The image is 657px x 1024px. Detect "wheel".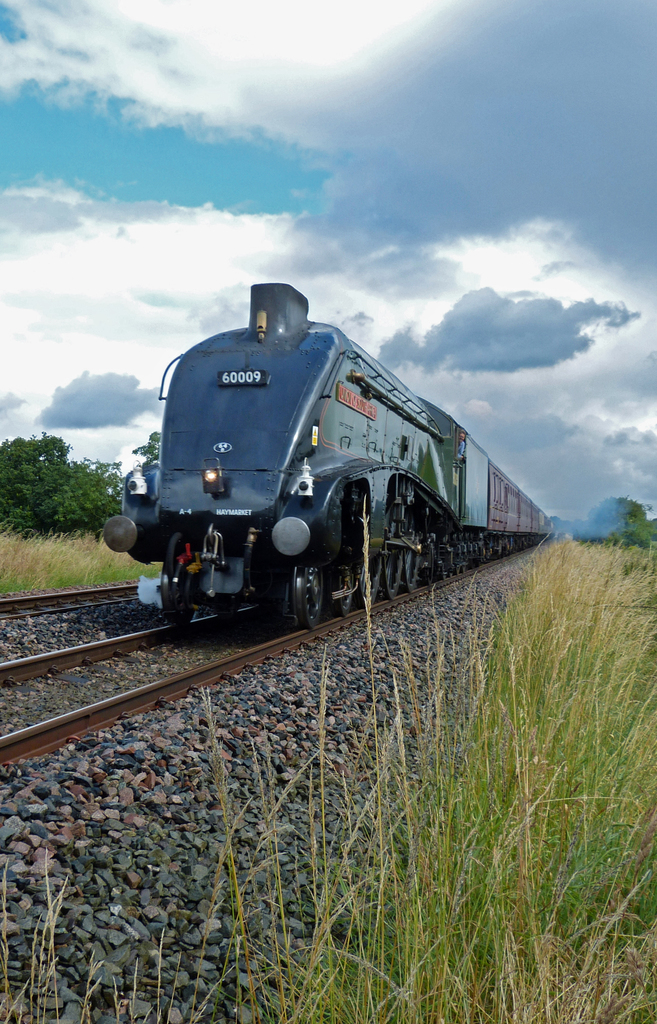
Detection: <box>382,503,403,600</box>.
